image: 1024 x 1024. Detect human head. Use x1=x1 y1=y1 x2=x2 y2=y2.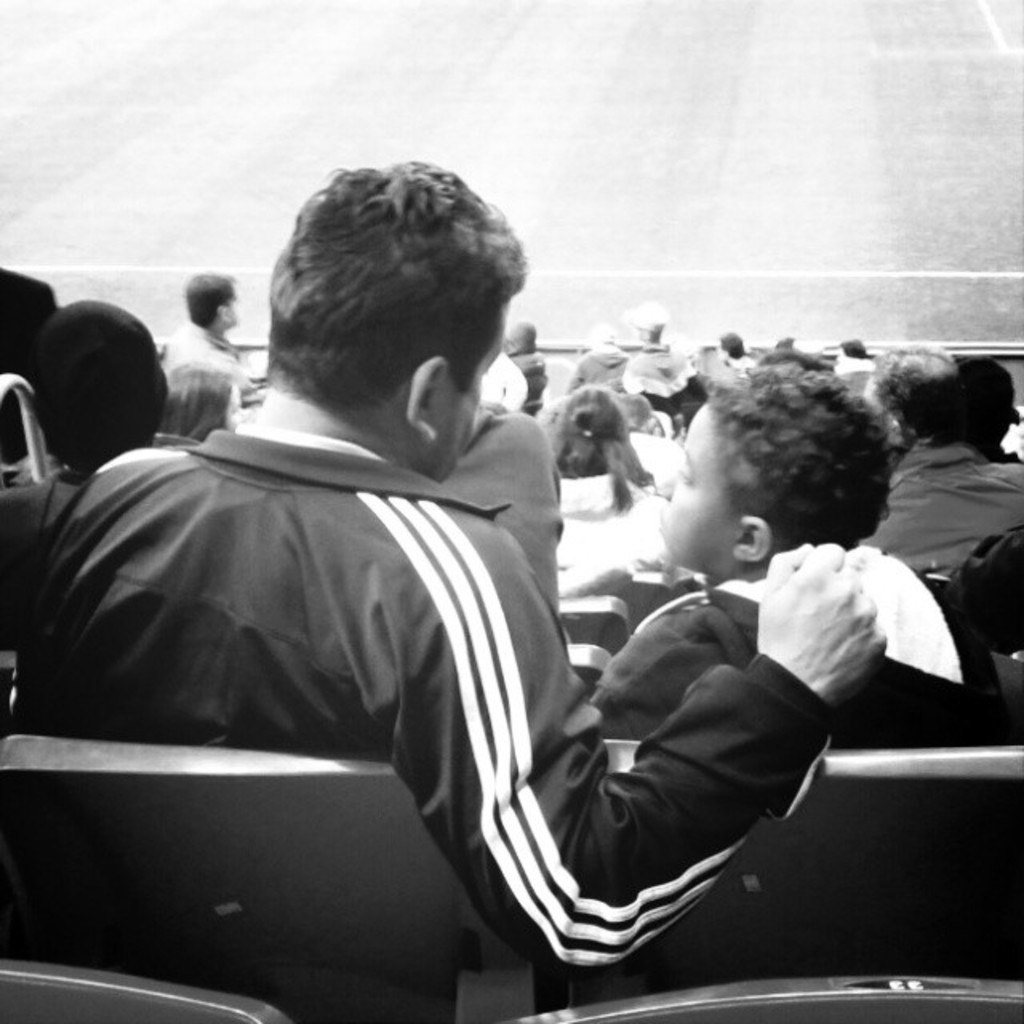
x1=592 y1=309 x2=626 y2=344.
